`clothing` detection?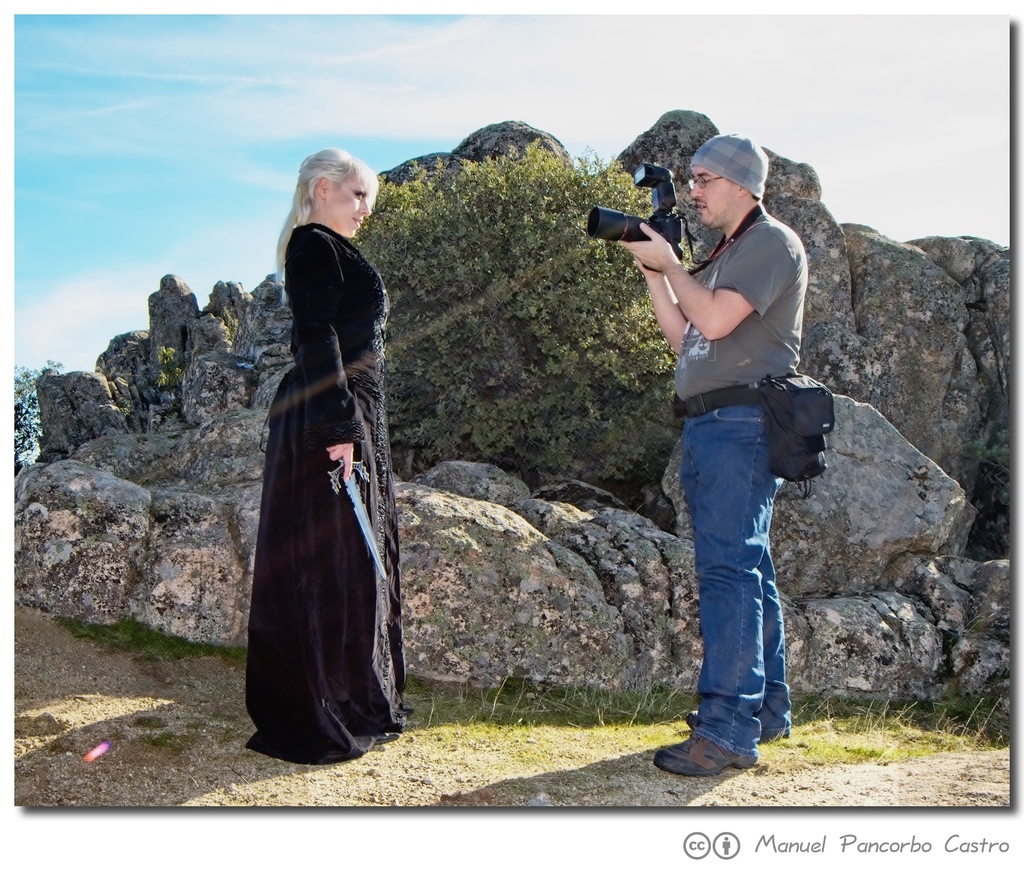
(x1=237, y1=175, x2=404, y2=708)
